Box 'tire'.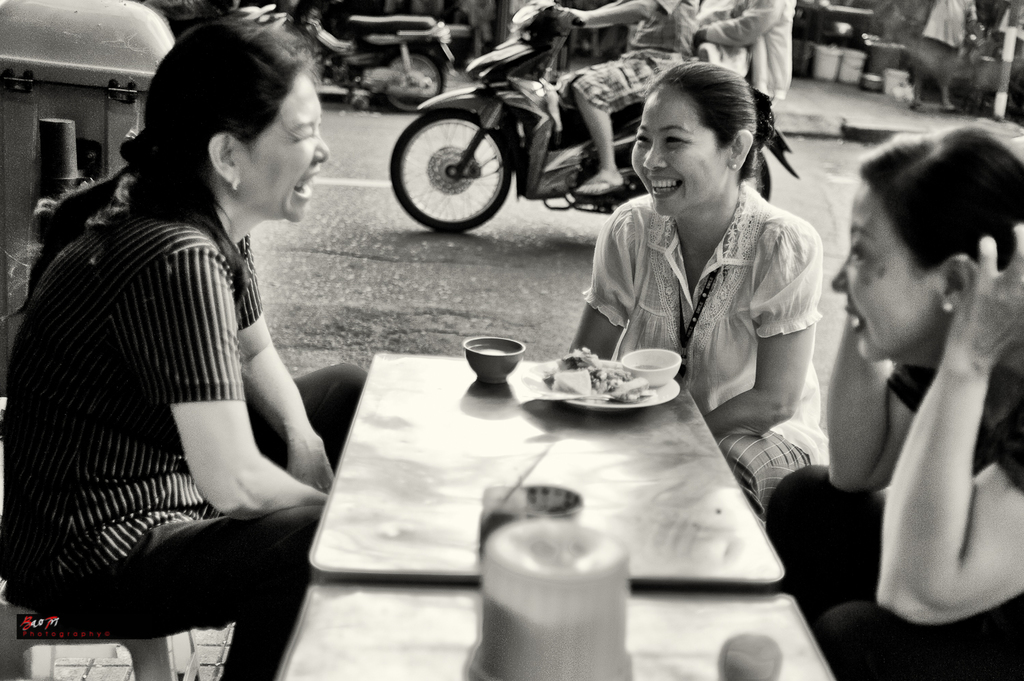
(371,48,452,115).
